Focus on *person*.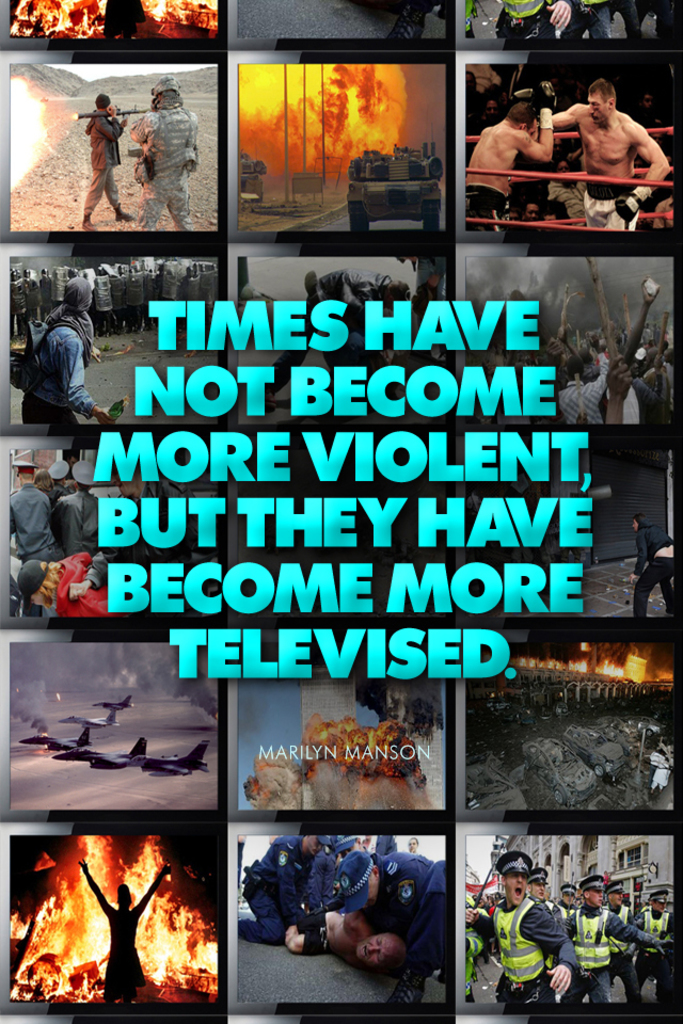
Focused at [237, 832, 442, 1001].
